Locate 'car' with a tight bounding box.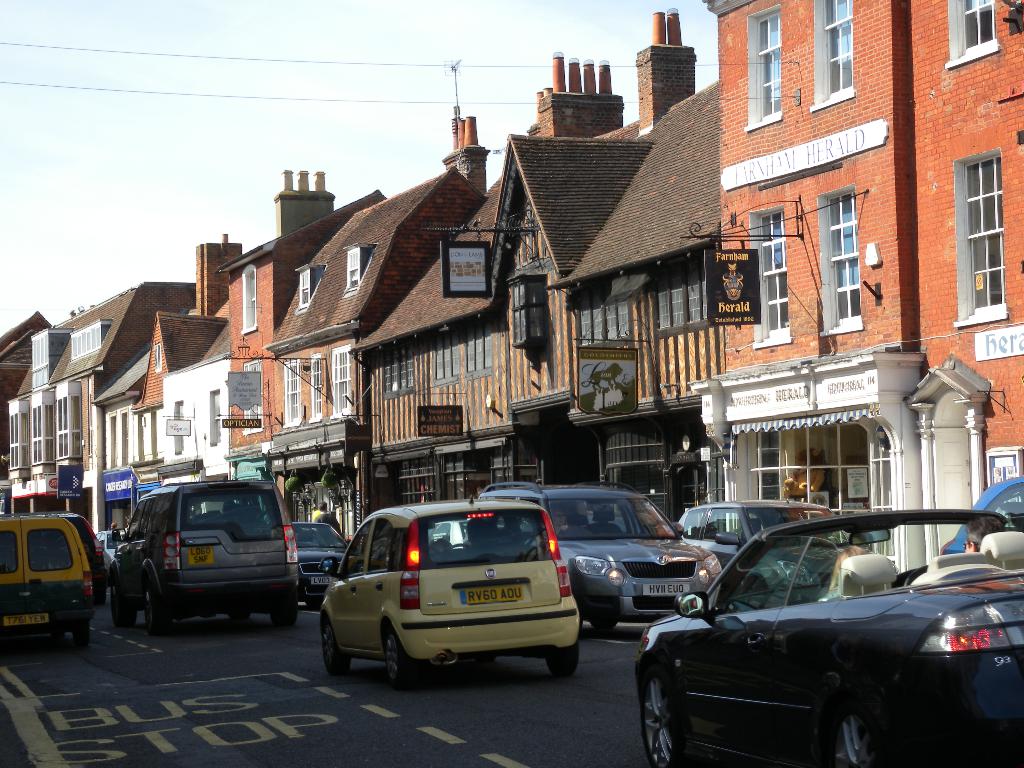
box=[289, 516, 346, 609].
